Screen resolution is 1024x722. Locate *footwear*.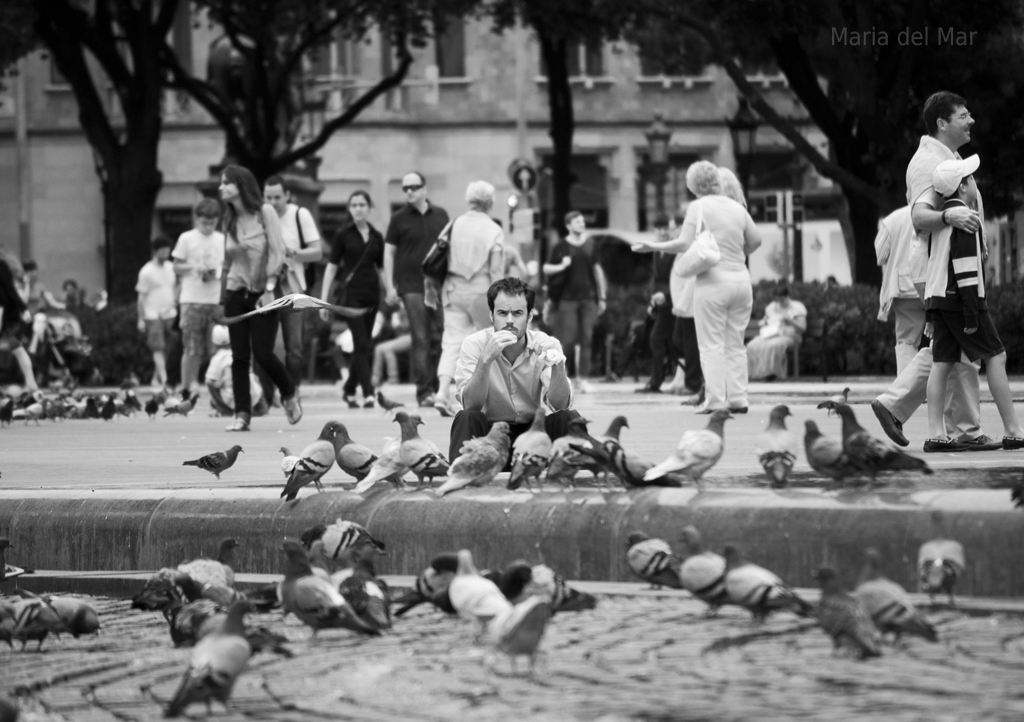
924/428/963/449.
